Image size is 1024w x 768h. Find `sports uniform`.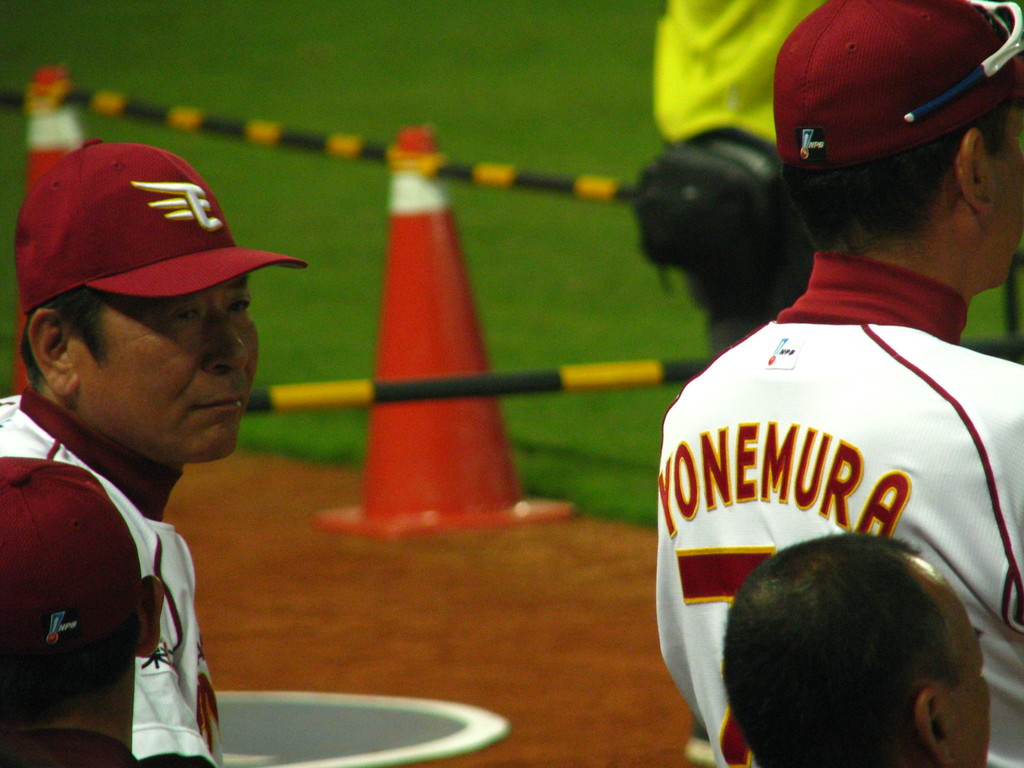
{"x1": 0, "y1": 138, "x2": 314, "y2": 767}.
